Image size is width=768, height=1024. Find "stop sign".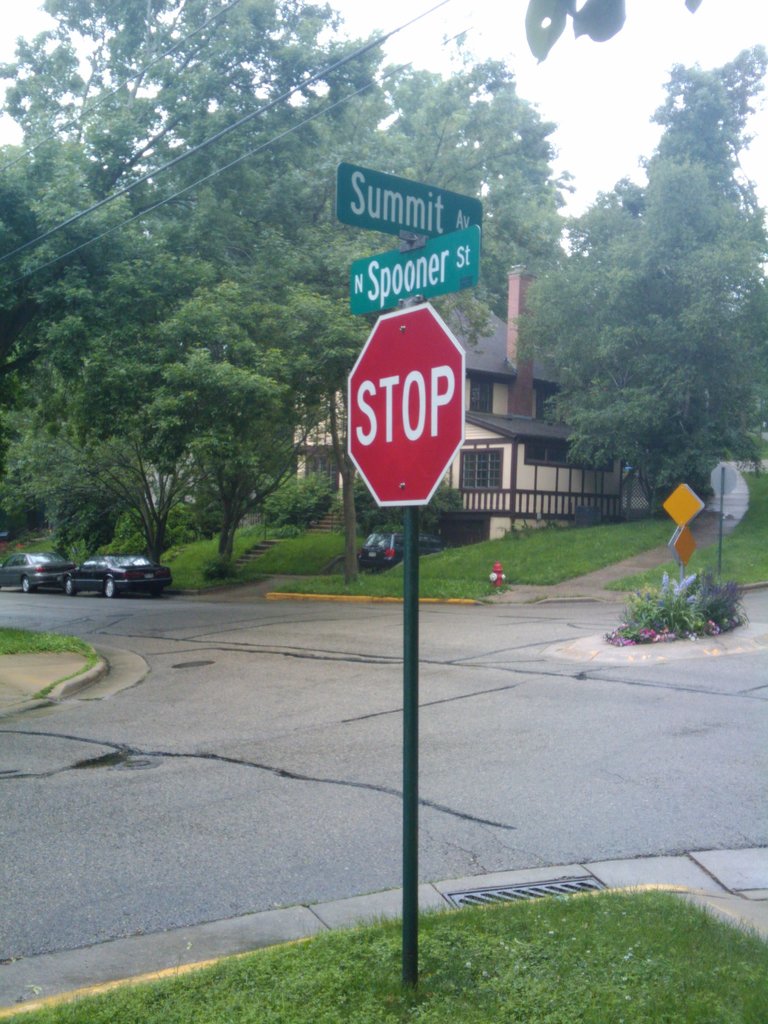
x1=343 y1=301 x2=467 y2=504.
